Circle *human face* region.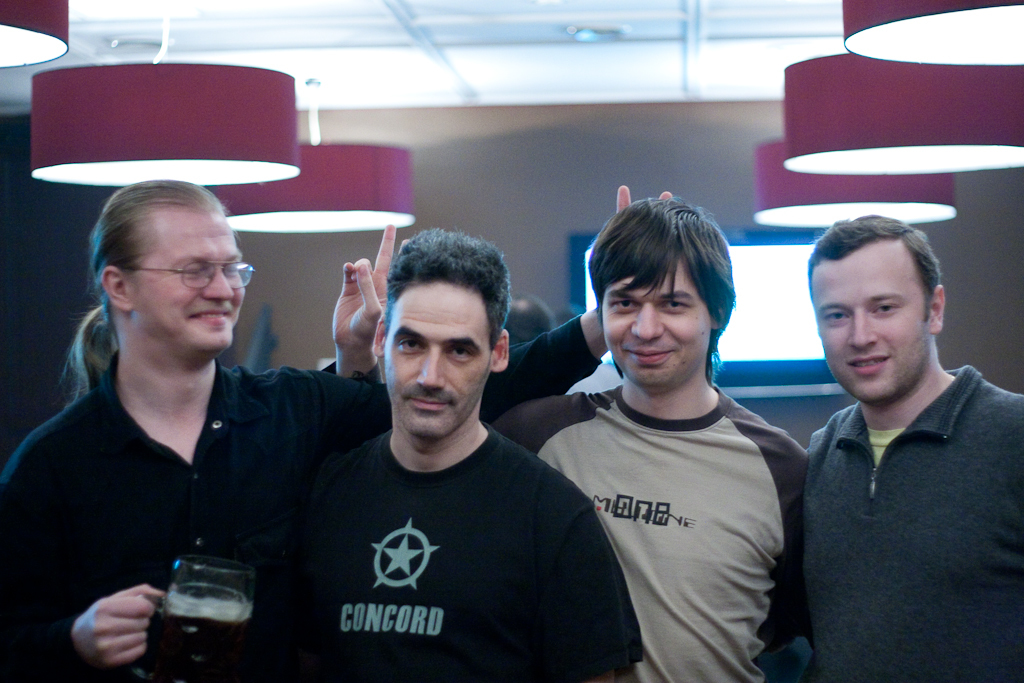
Region: (384,308,482,432).
